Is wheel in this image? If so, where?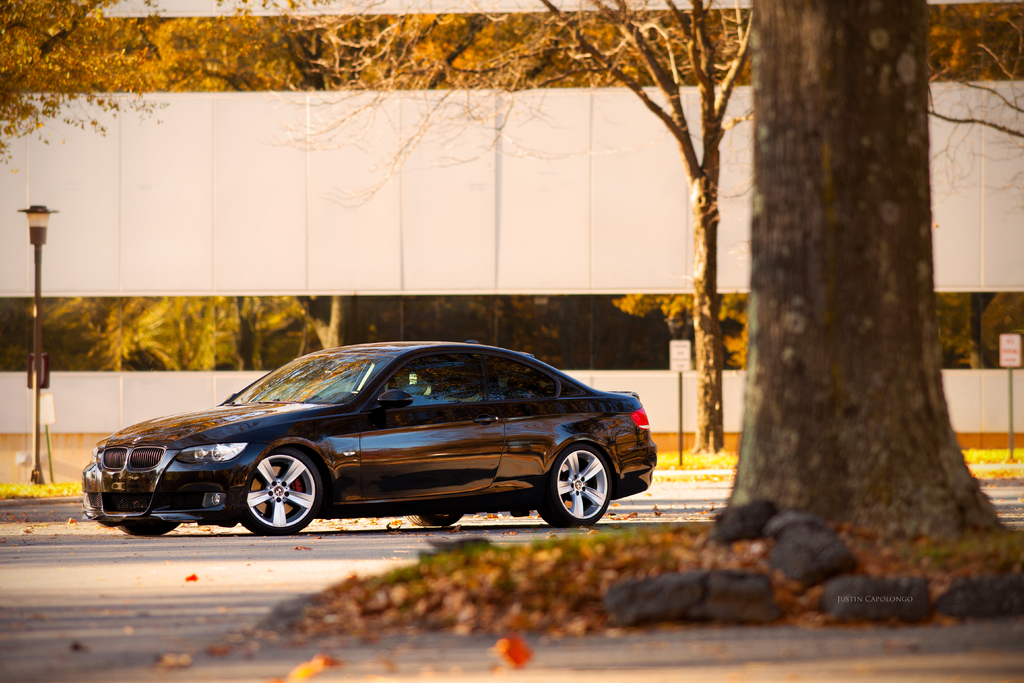
Yes, at (left=120, top=516, right=182, bottom=536).
